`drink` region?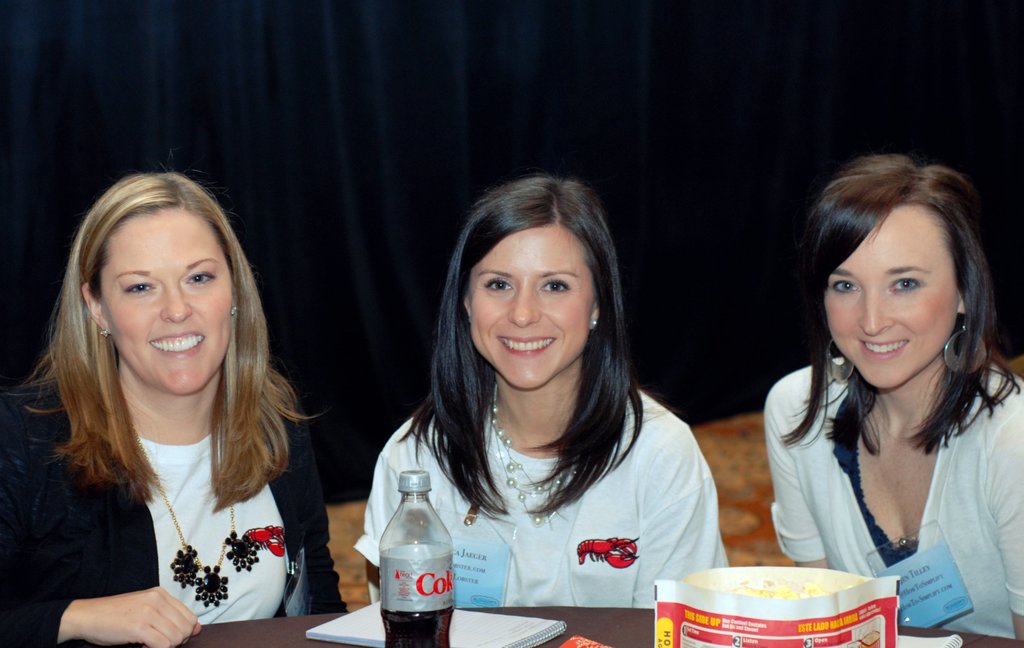
select_region(380, 606, 454, 647)
